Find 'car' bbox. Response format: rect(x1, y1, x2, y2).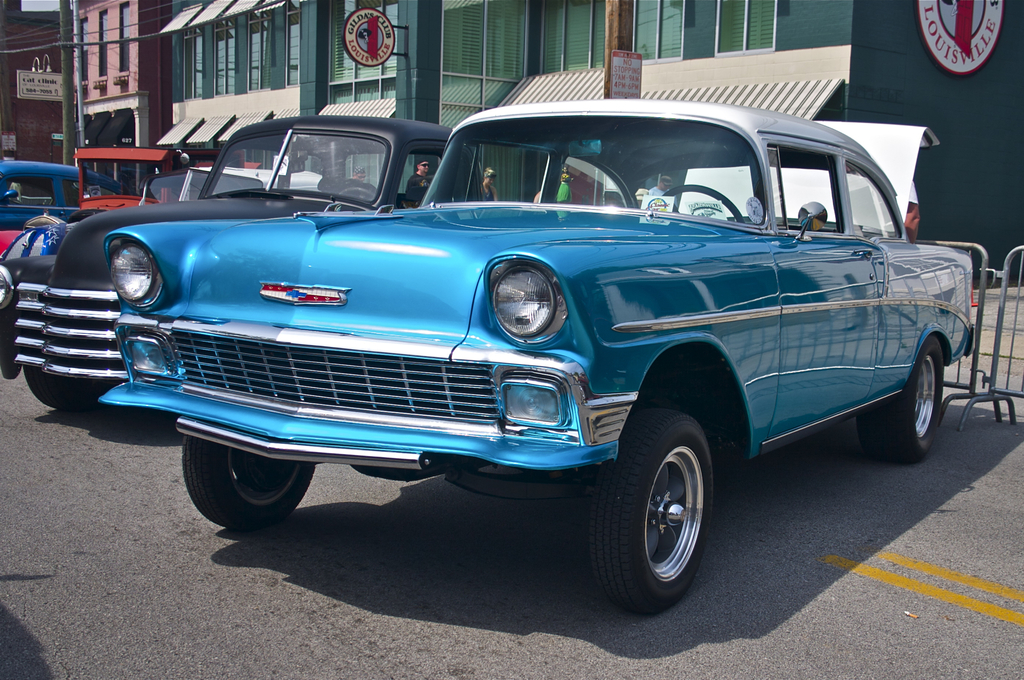
rect(20, 141, 261, 229).
